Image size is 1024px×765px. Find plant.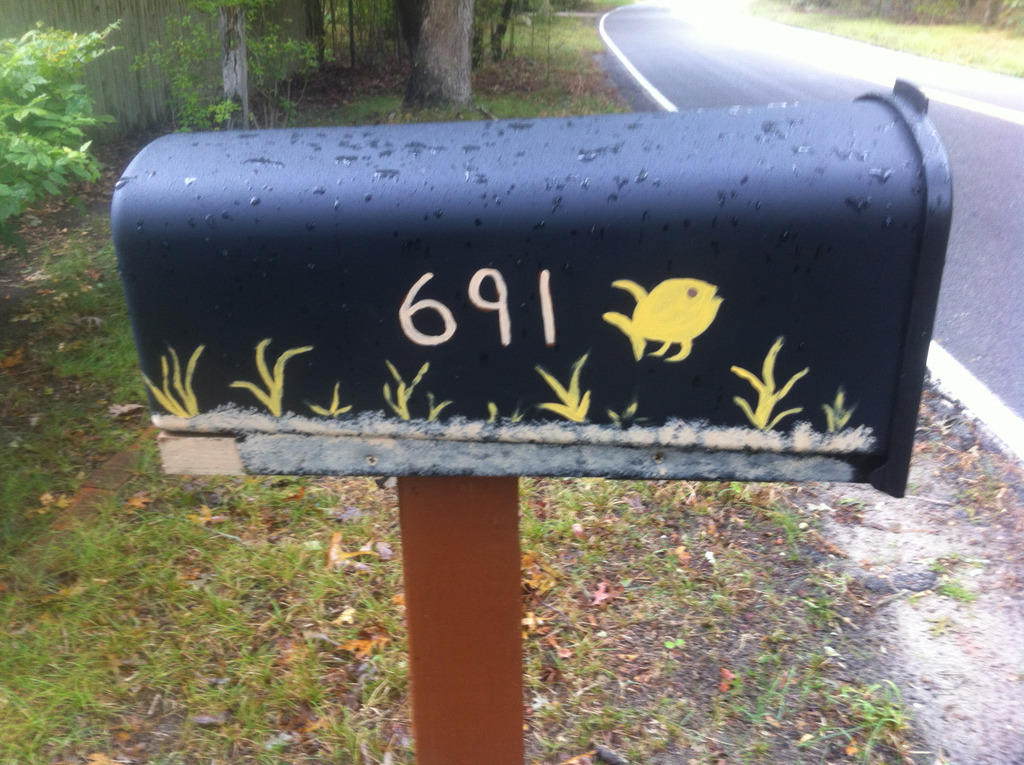
(139, 341, 202, 410).
